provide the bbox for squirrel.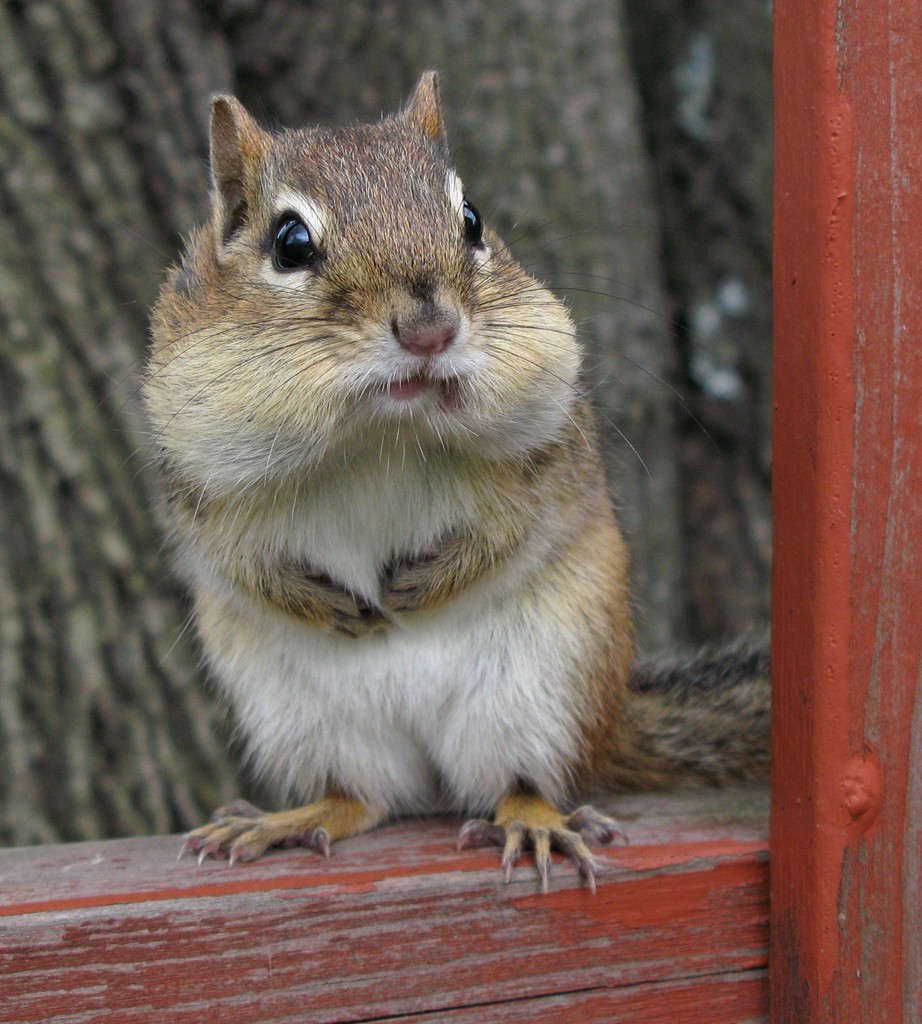
l=117, t=60, r=793, b=915.
